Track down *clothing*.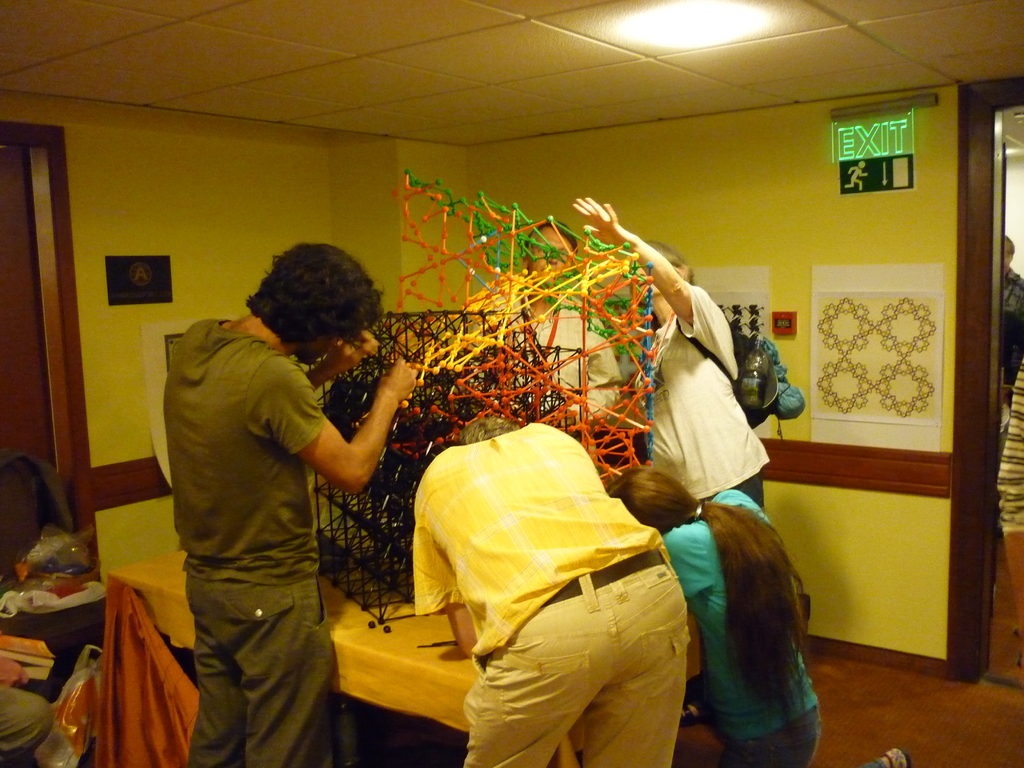
Tracked to (615, 292, 766, 518).
